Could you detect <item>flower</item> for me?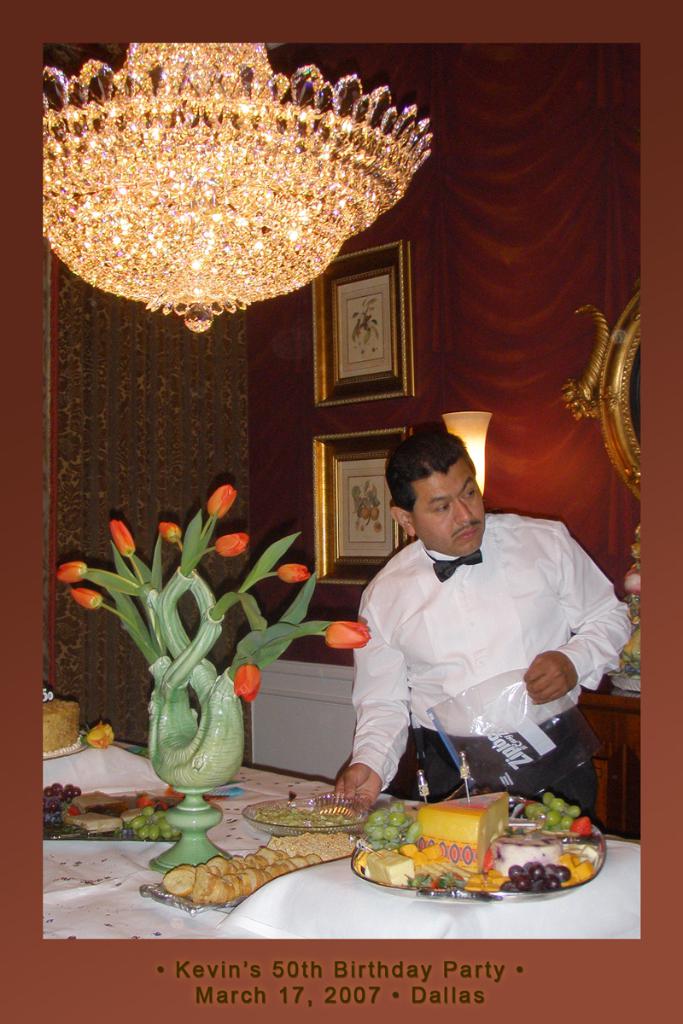
Detection result: 163:519:181:545.
